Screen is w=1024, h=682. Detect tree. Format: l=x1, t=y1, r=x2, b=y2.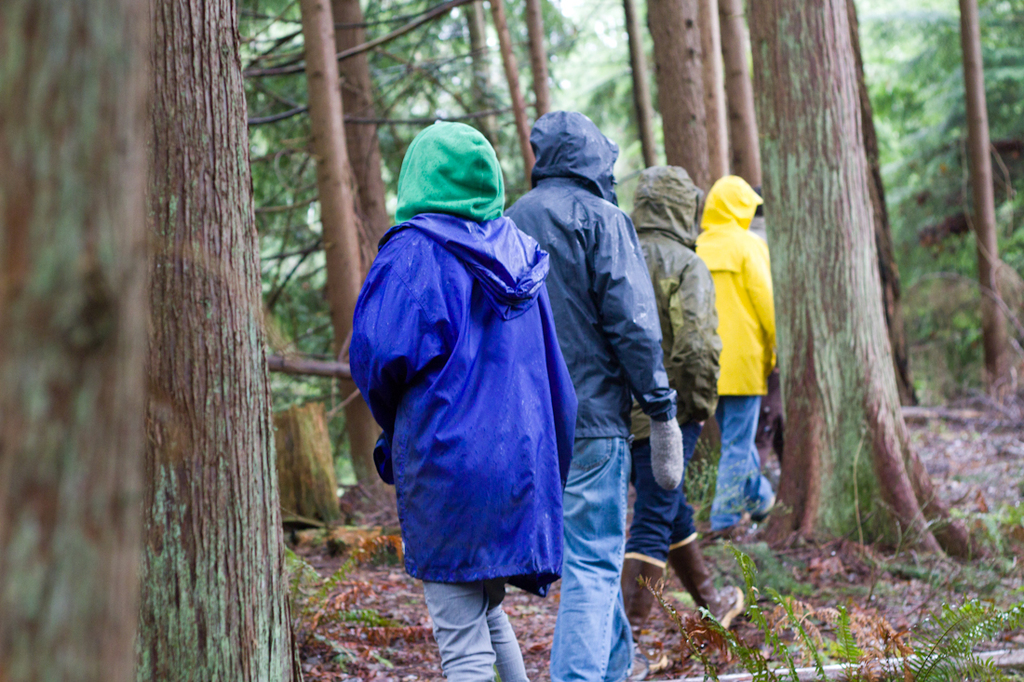
l=0, t=0, r=156, b=681.
